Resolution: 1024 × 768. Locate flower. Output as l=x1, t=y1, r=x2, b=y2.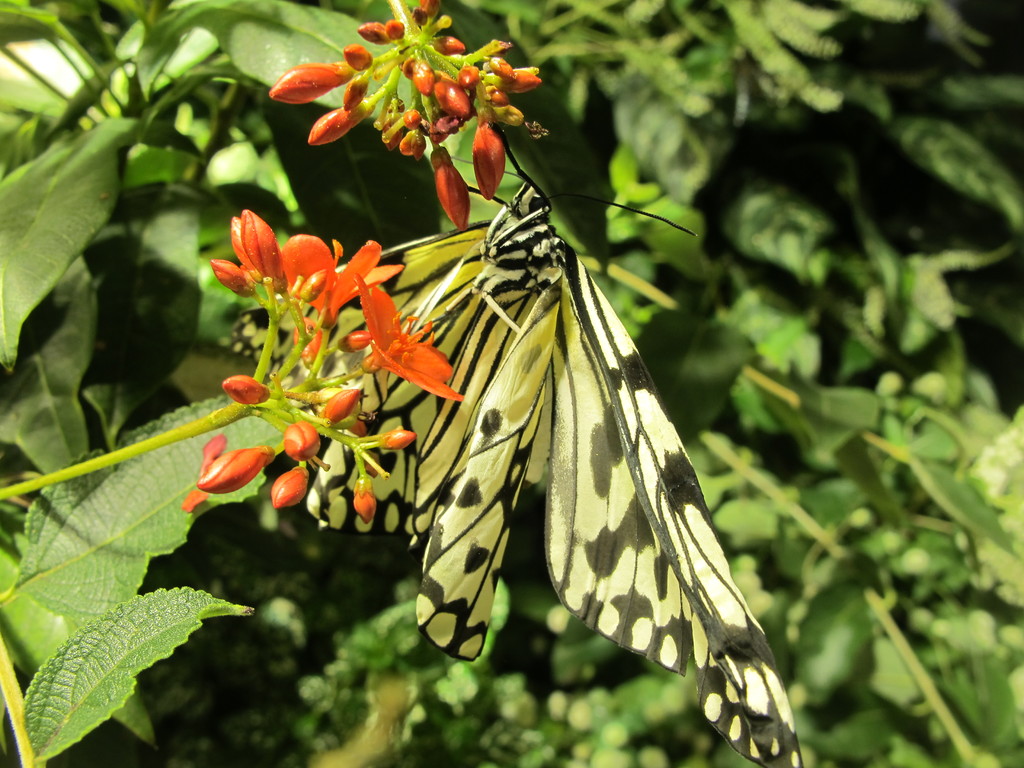
l=359, t=279, r=456, b=399.
